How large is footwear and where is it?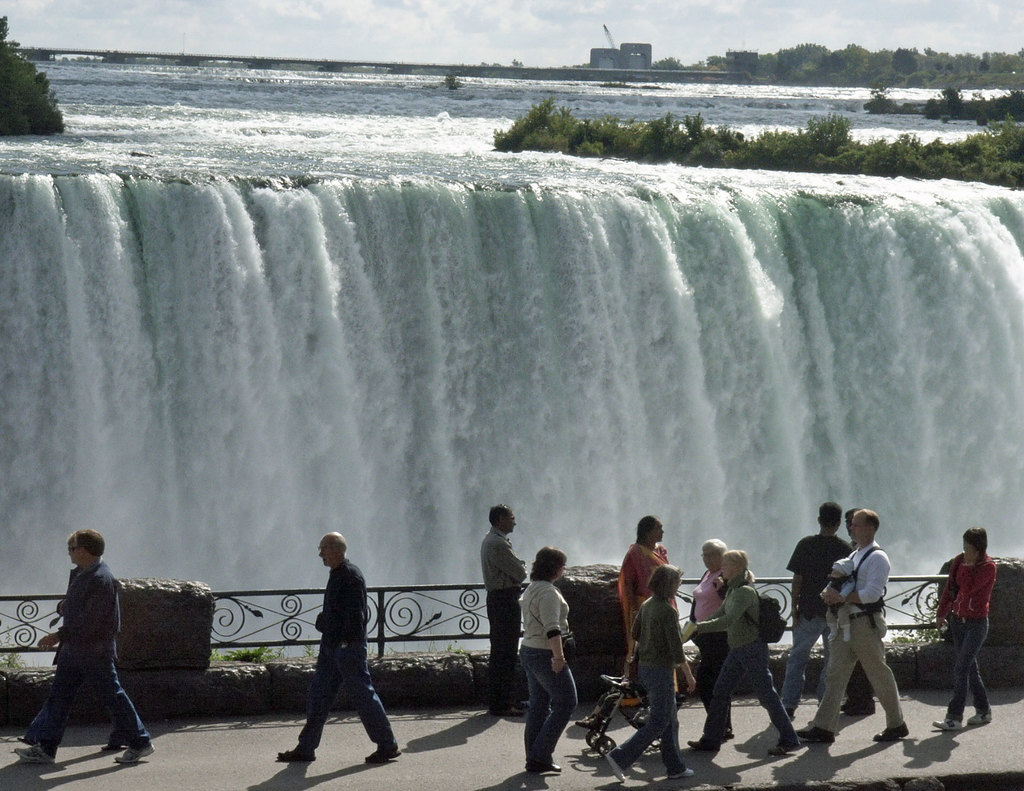
Bounding box: bbox(773, 736, 802, 758).
